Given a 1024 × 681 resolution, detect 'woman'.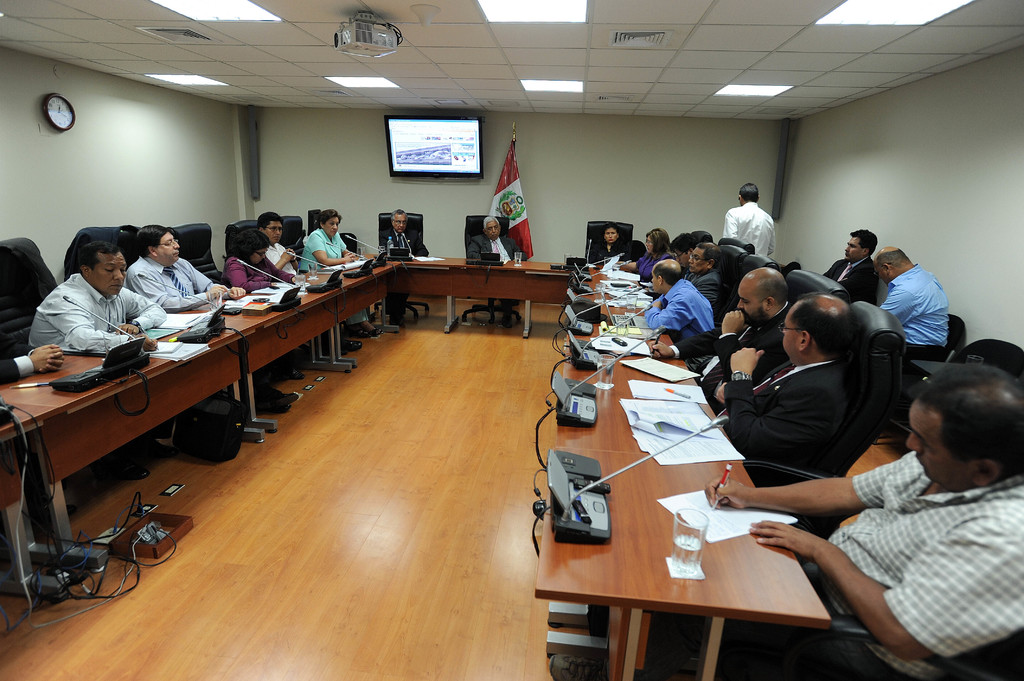
(left=220, top=230, right=305, bottom=377).
